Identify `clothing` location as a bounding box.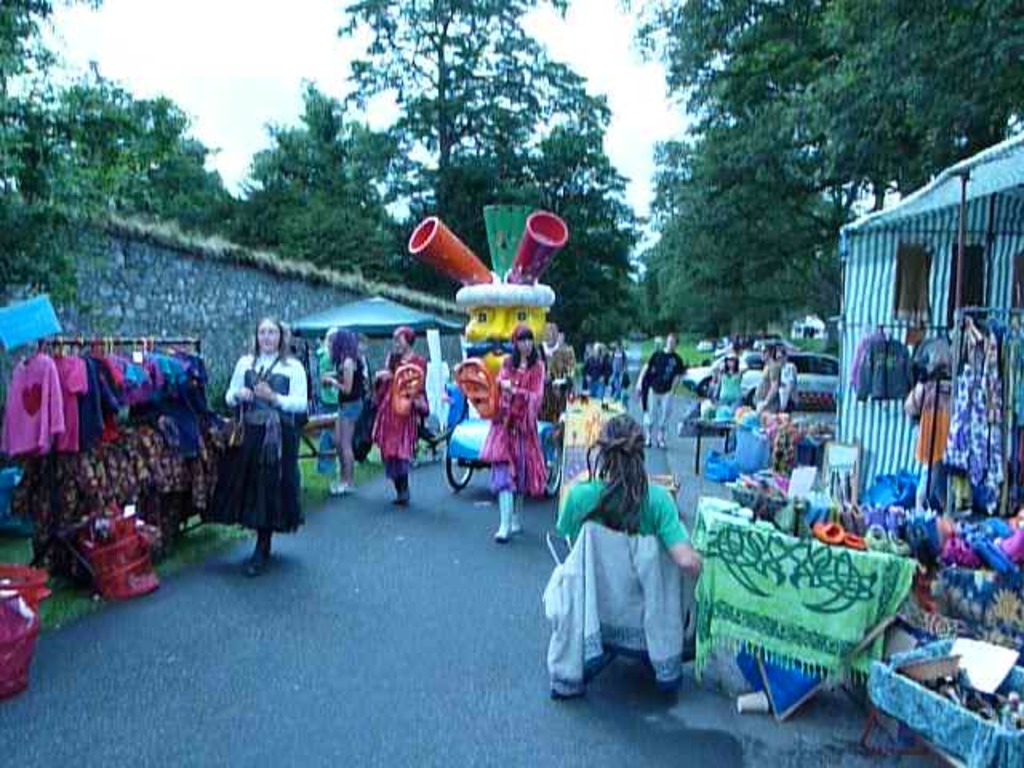
region(368, 362, 432, 480).
